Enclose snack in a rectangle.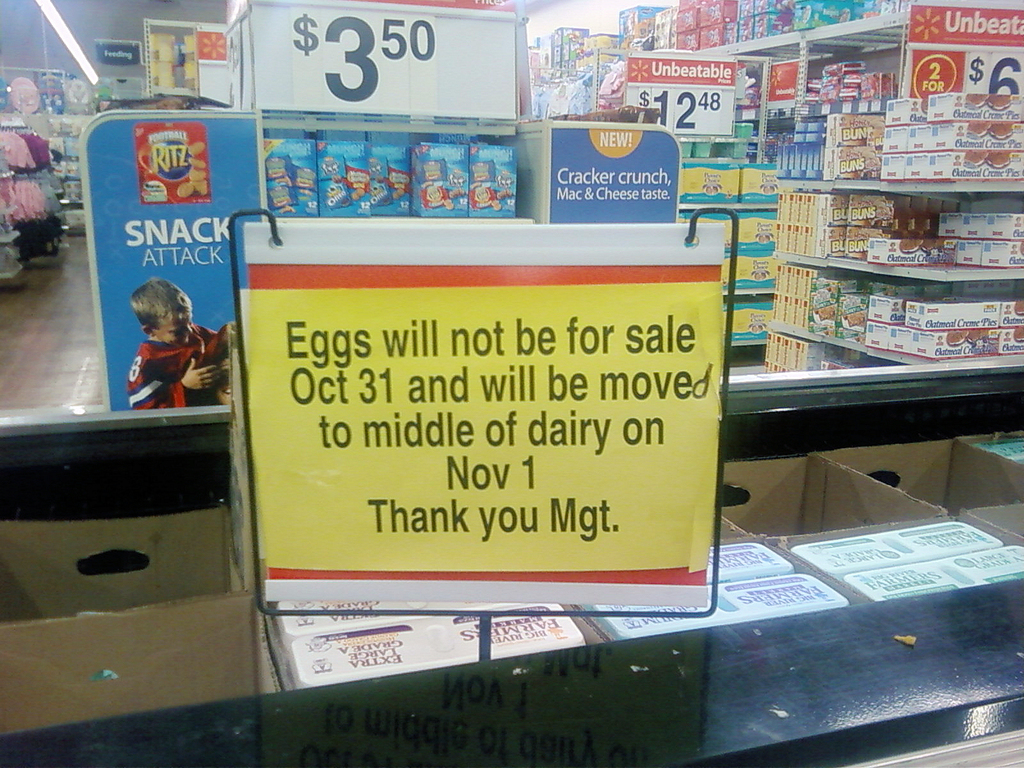
(x1=964, y1=150, x2=985, y2=168).
